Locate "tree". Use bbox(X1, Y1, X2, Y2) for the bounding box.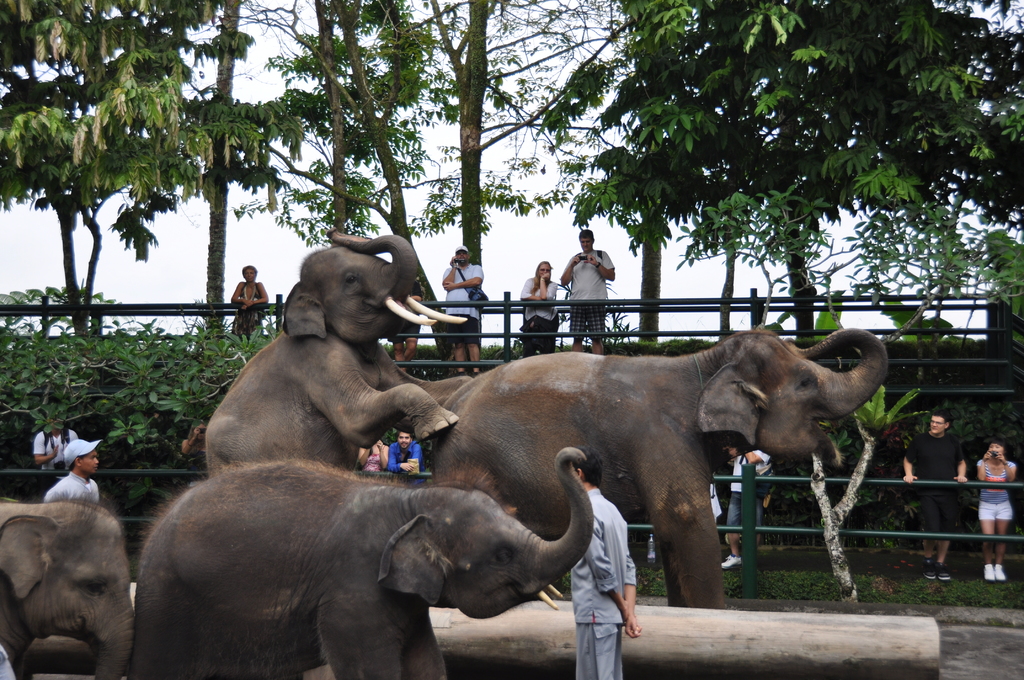
bbox(0, 0, 593, 339).
